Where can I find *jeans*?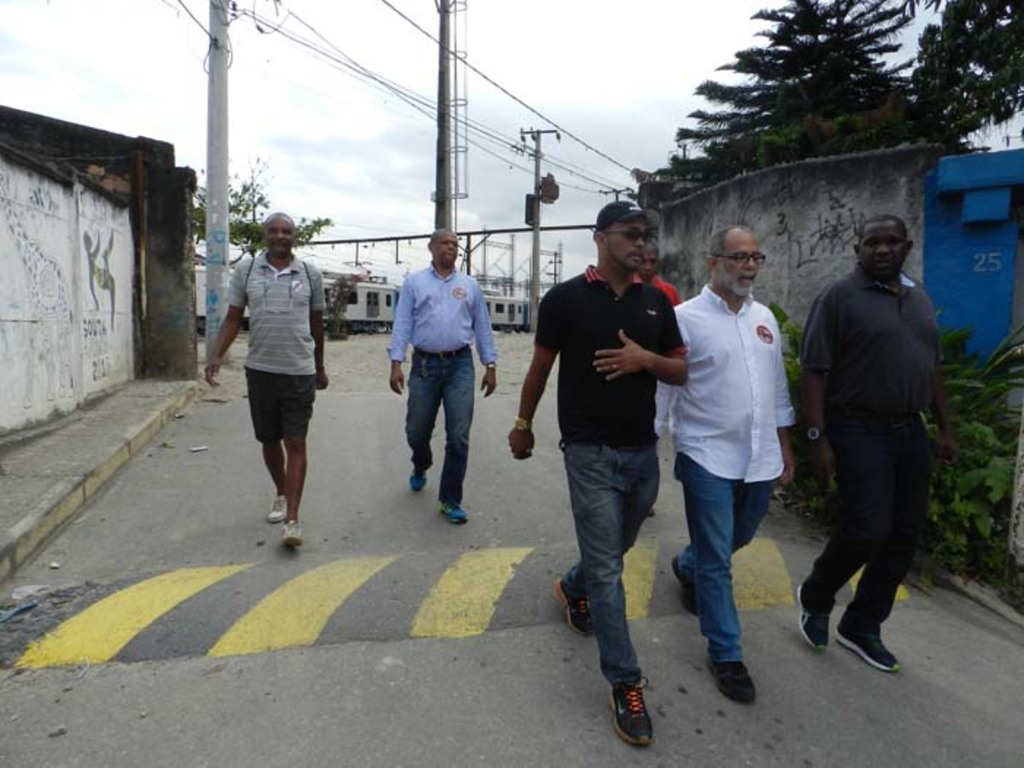
You can find it at select_region(560, 443, 660, 686).
